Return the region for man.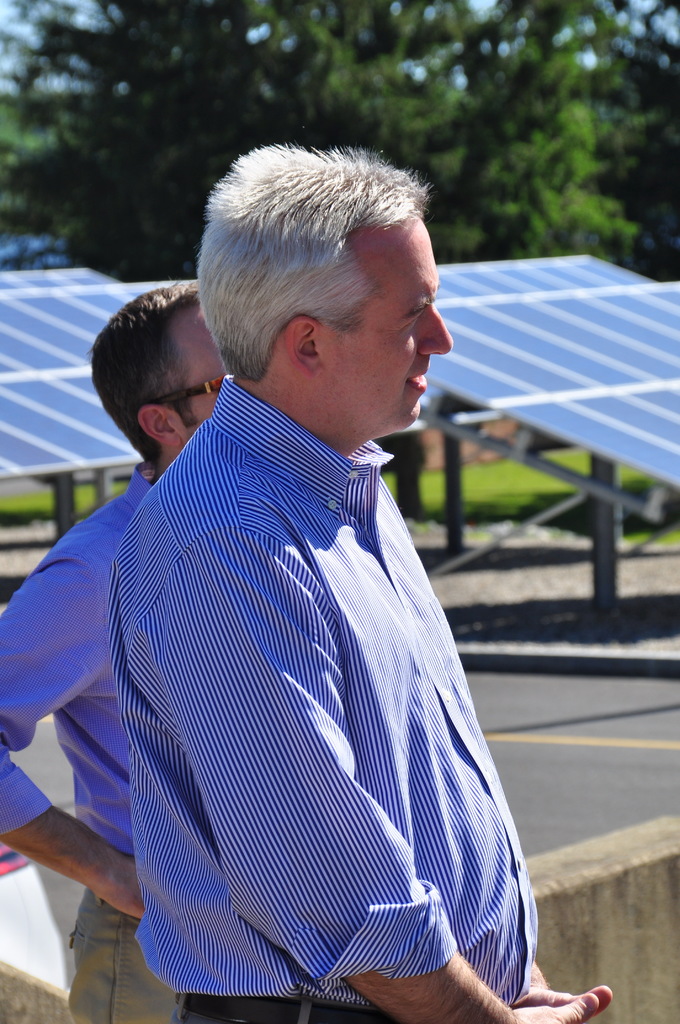
crop(3, 275, 242, 1023).
